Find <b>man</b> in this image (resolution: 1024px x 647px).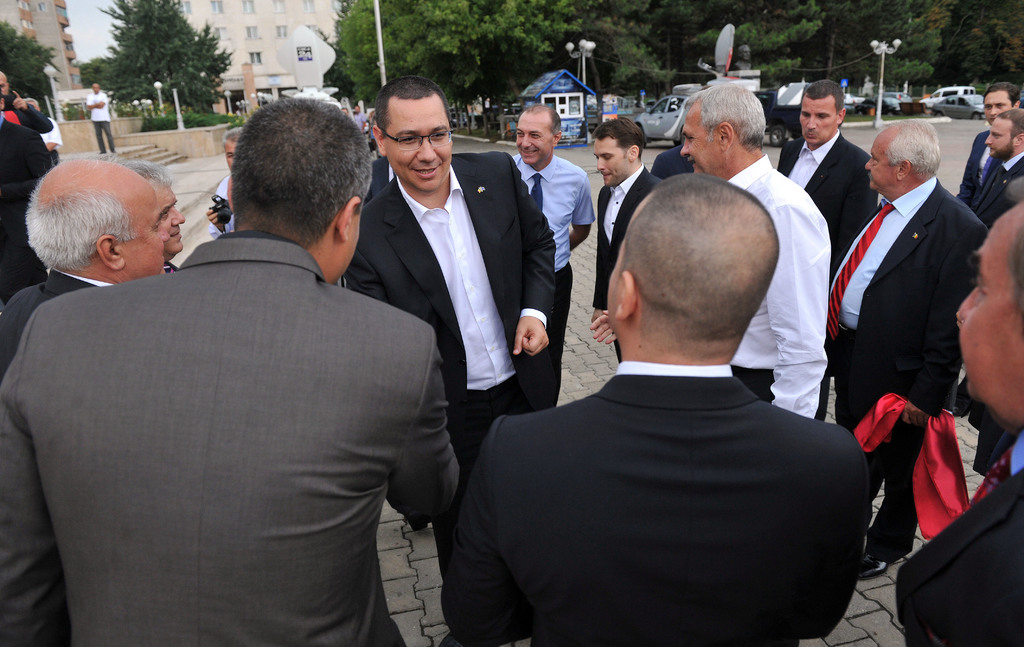
l=0, t=100, r=51, b=189.
